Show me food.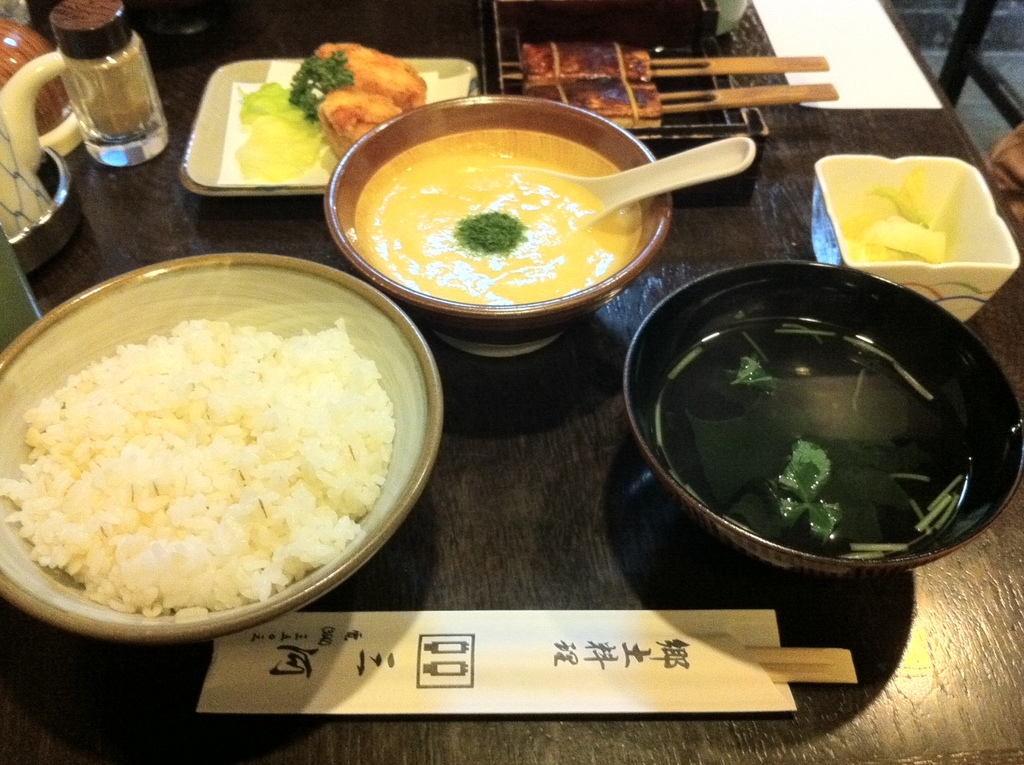
food is here: crop(653, 318, 973, 563).
